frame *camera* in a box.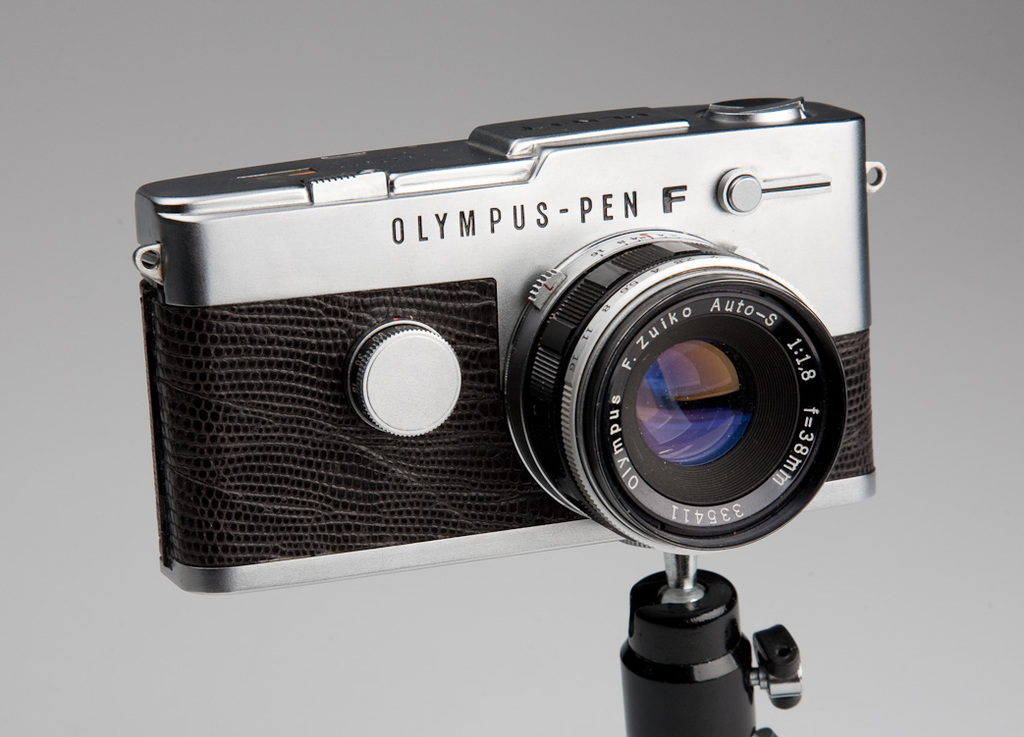
box=[128, 75, 913, 656].
